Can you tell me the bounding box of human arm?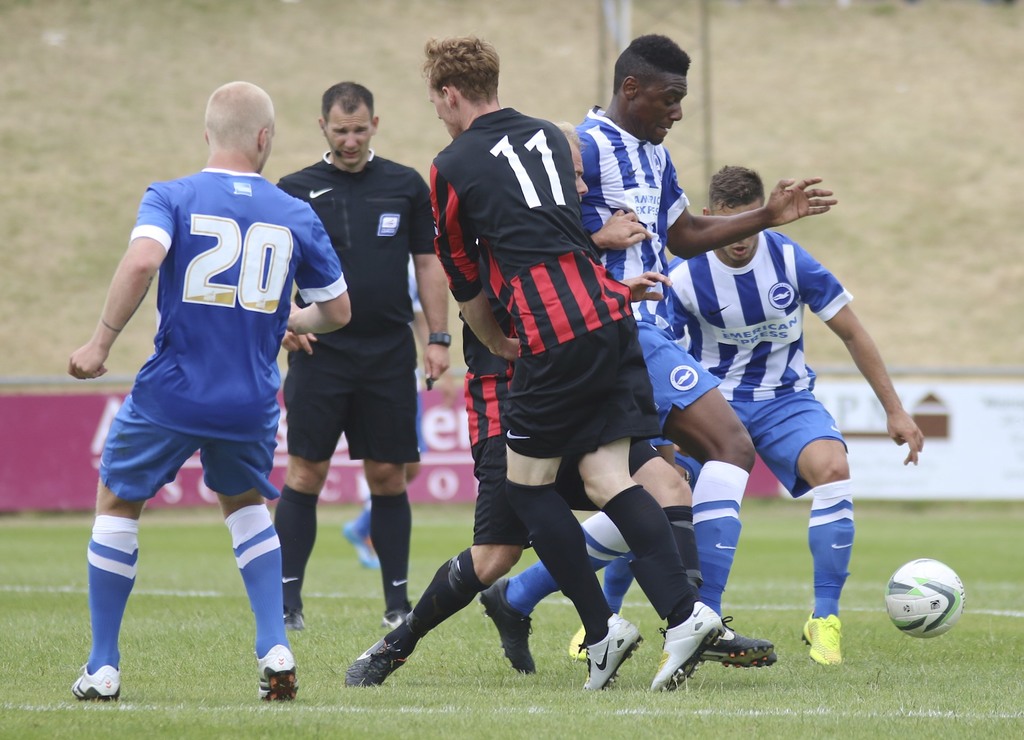
crop(618, 267, 669, 308).
